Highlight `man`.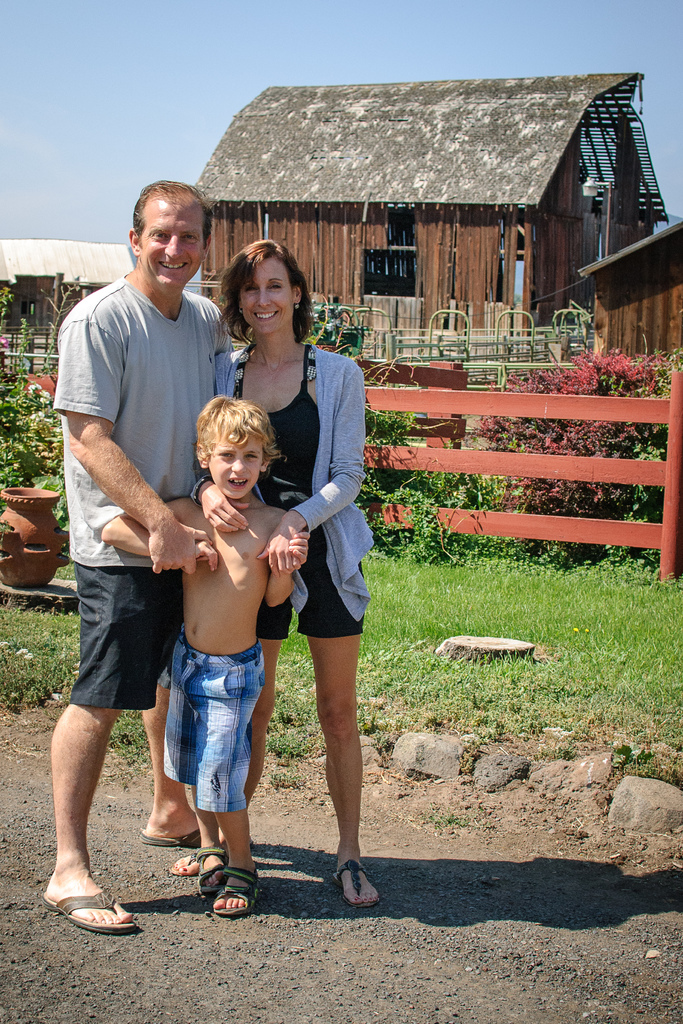
Highlighted region: BBox(51, 188, 229, 870).
